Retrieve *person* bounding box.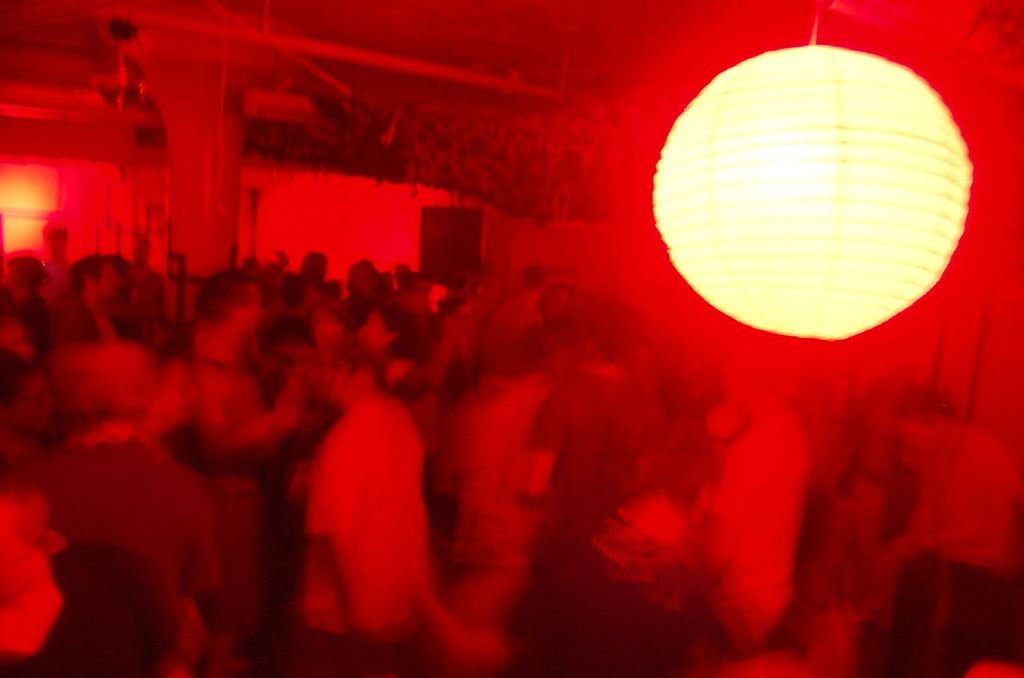
Bounding box: pyautogui.locateOnScreen(290, 339, 437, 656).
